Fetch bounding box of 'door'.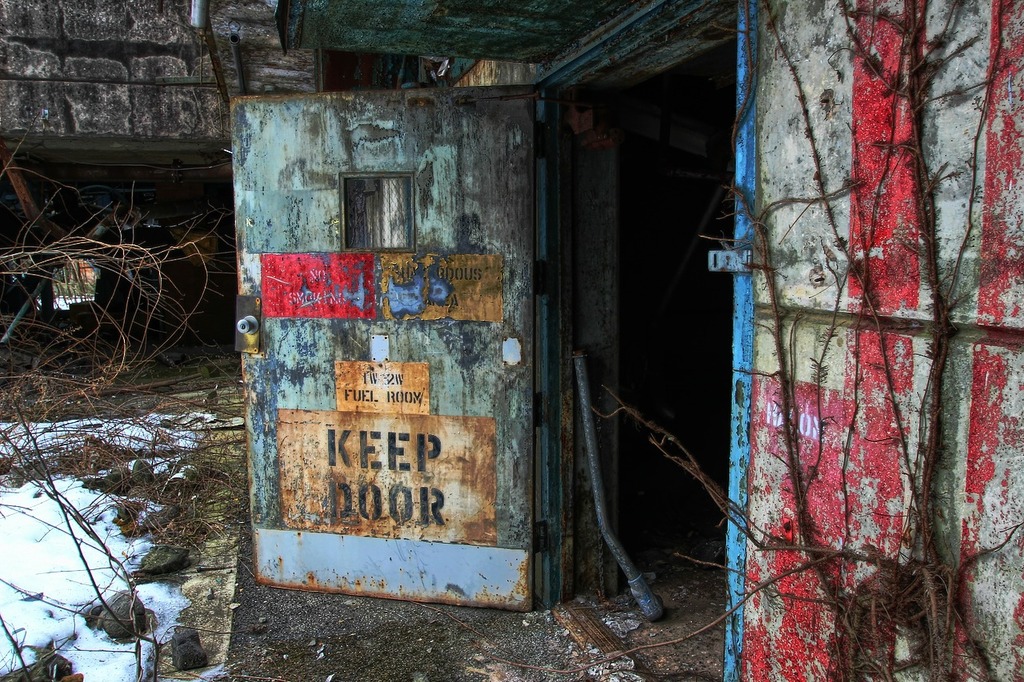
Bbox: [left=241, top=4, right=757, bottom=681].
